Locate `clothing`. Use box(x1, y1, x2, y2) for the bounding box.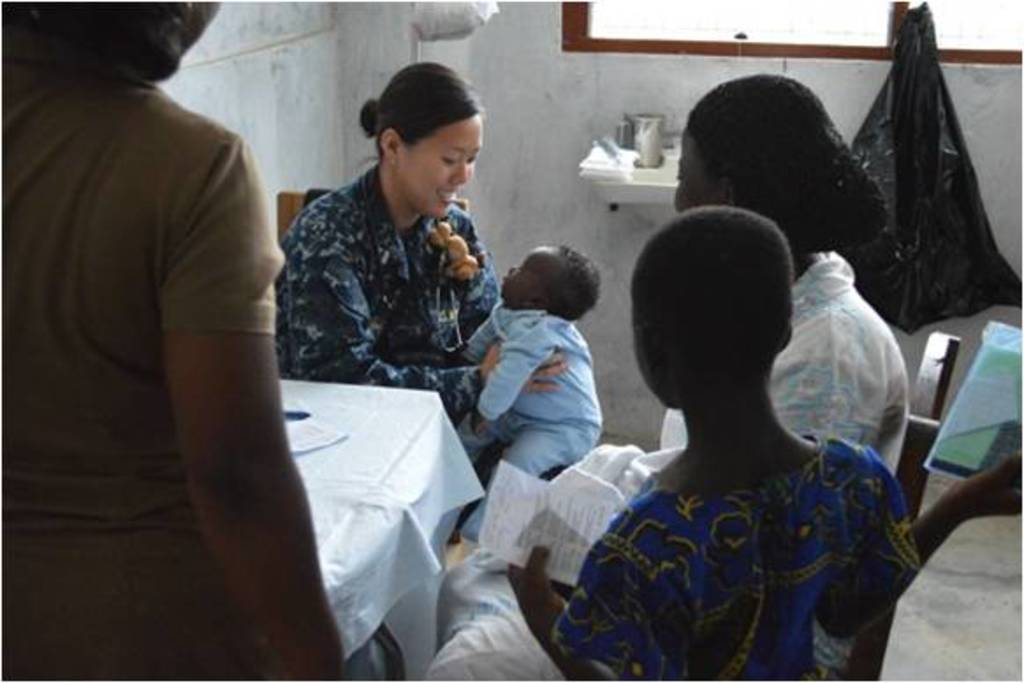
box(0, 74, 278, 681).
